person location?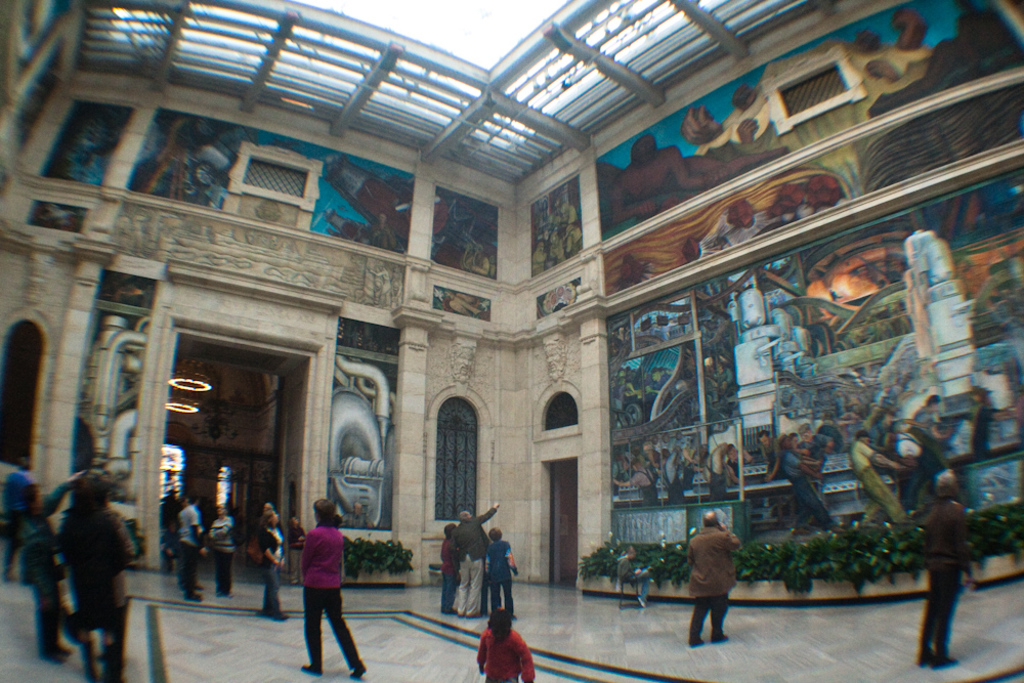
bbox=(284, 490, 355, 668)
